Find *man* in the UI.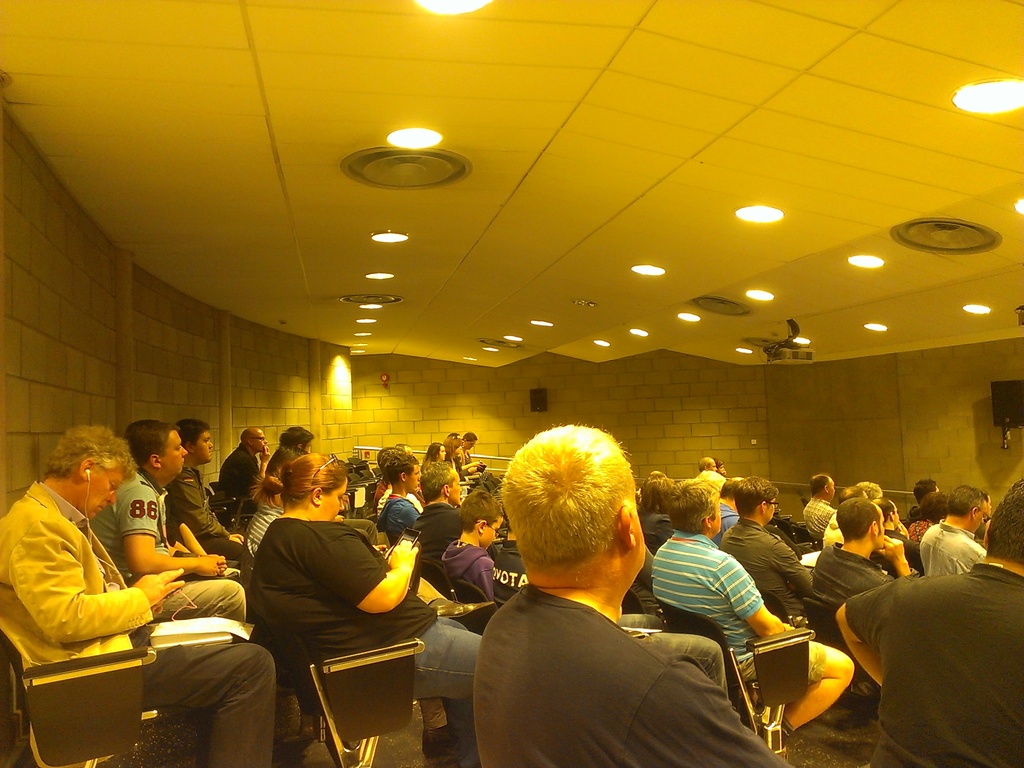
UI element at {"x1": 697, "y1": 457, "x2": 724, "y2": 495}.
